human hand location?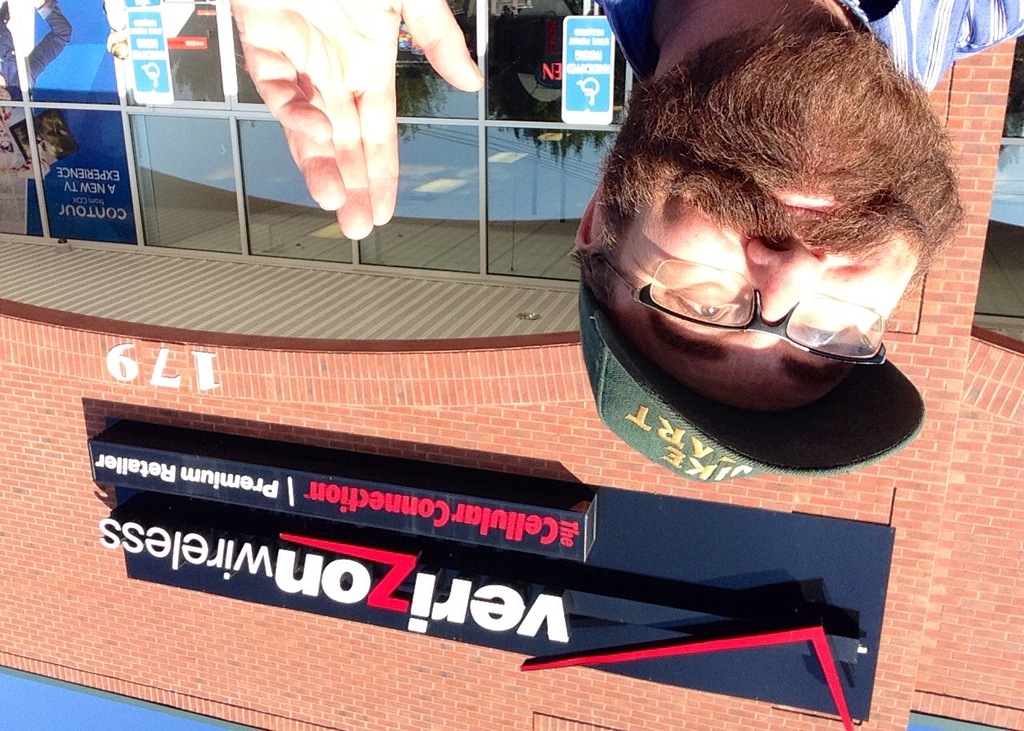
locate(224, 0, 488, 240)
